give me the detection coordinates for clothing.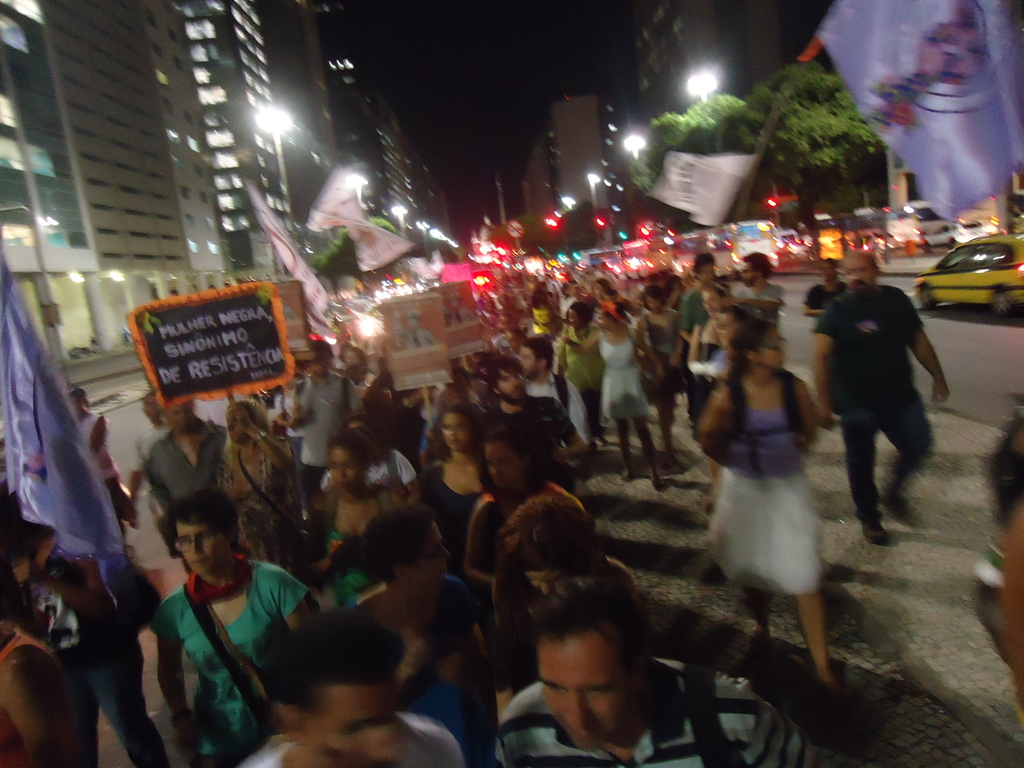
box=[129, 536, 288, 755].
